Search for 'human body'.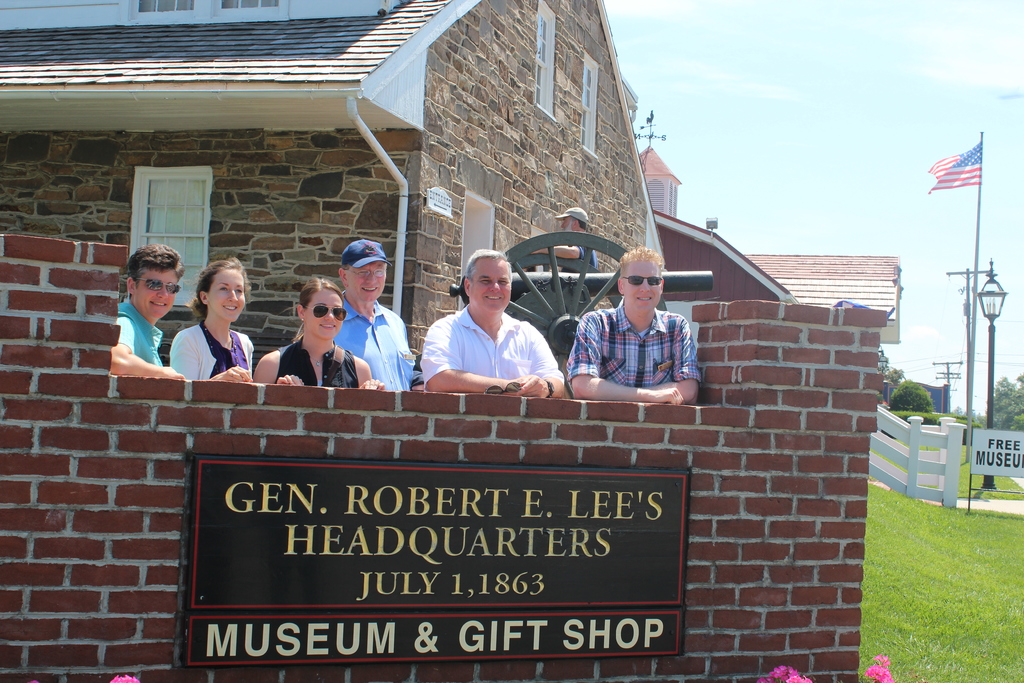
Found at {"x1": 565, "y1": 293, "x2": 698, "y2": 408}.
